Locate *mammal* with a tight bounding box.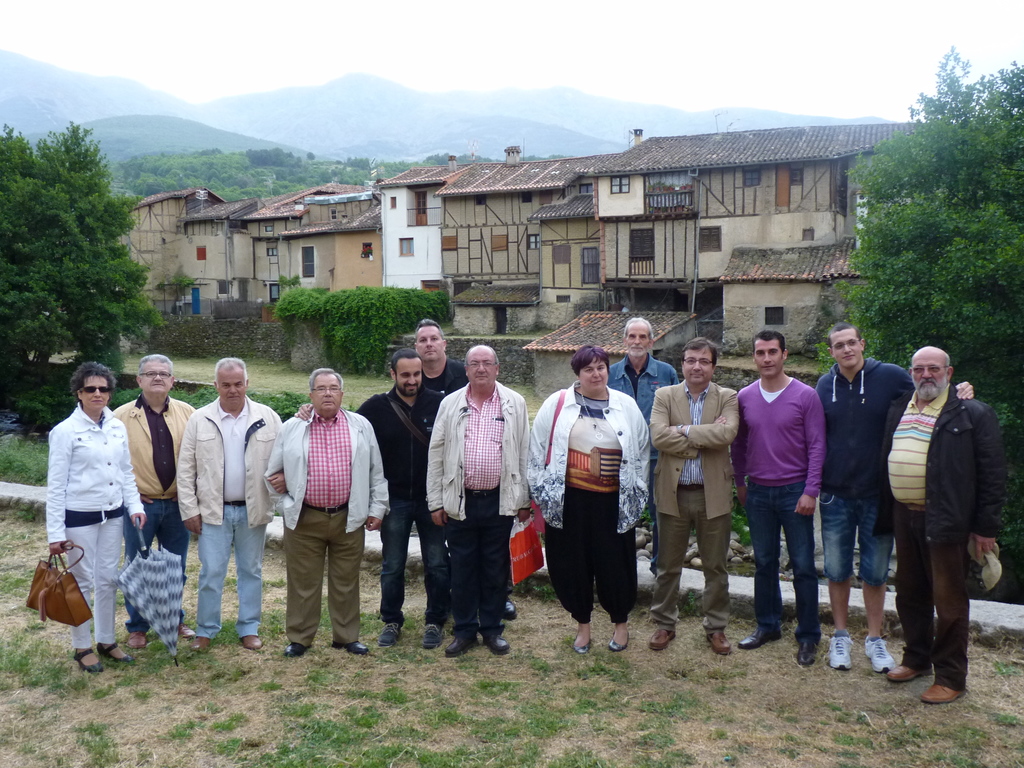
pyautogui.locateOnScreen(604, 315, 687, 600).
